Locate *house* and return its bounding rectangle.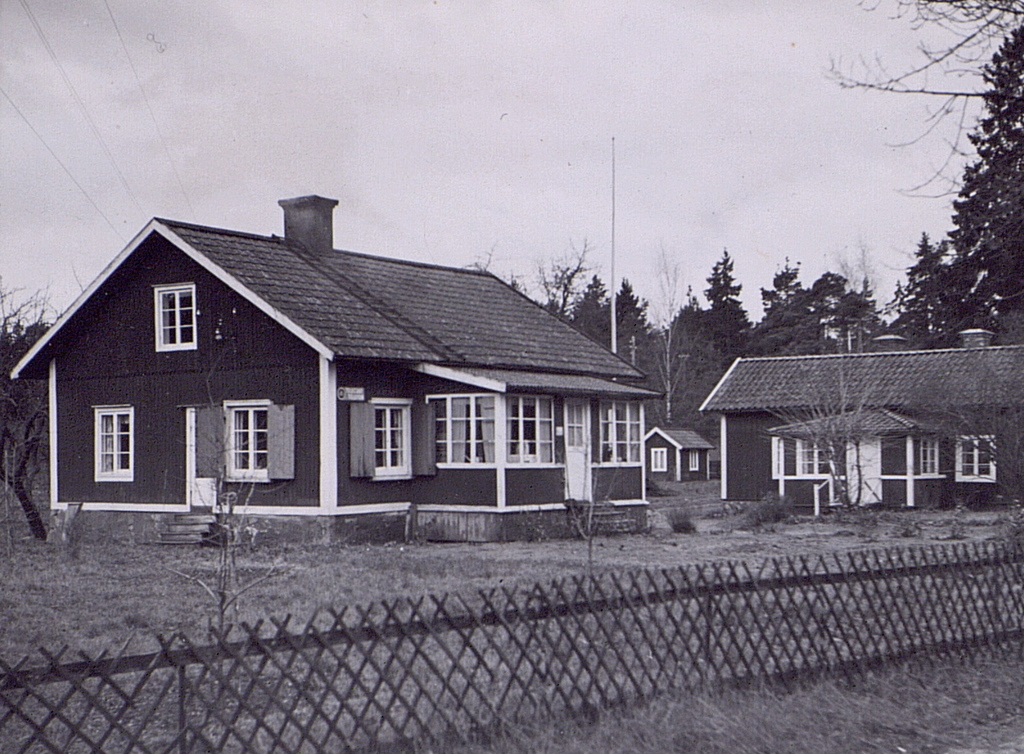
(left=697, top=319, right=1023, bottom=515).
